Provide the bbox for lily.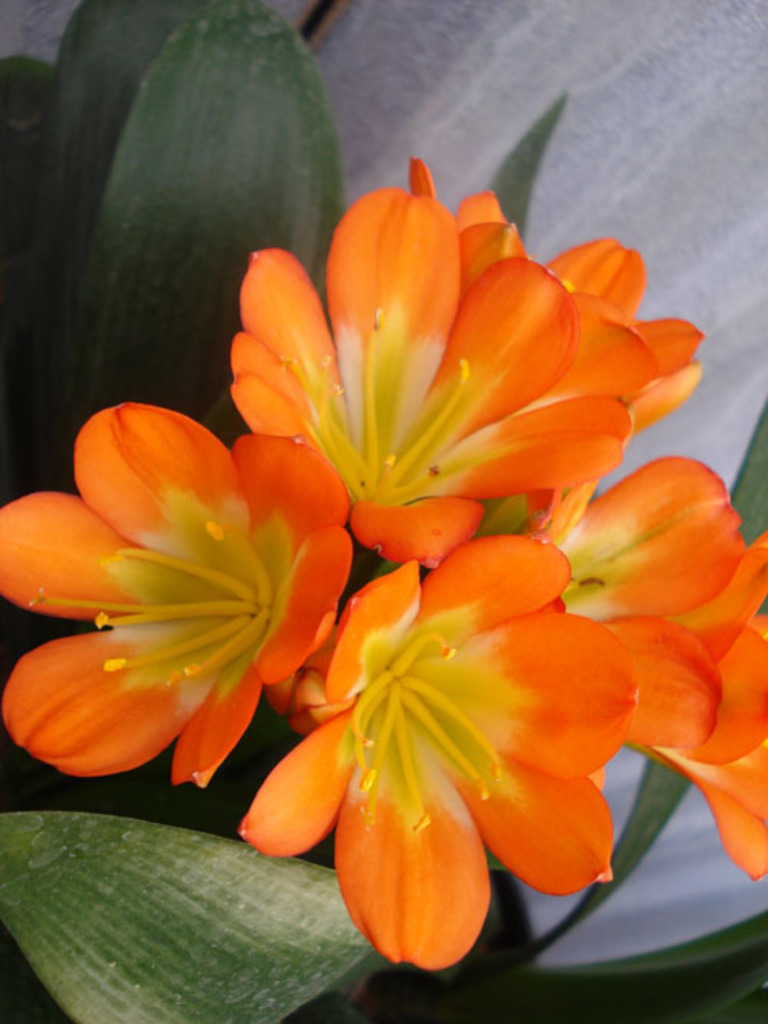
{"x1": 0, "y1": 402, "x2": 355, "y2": 798}.
